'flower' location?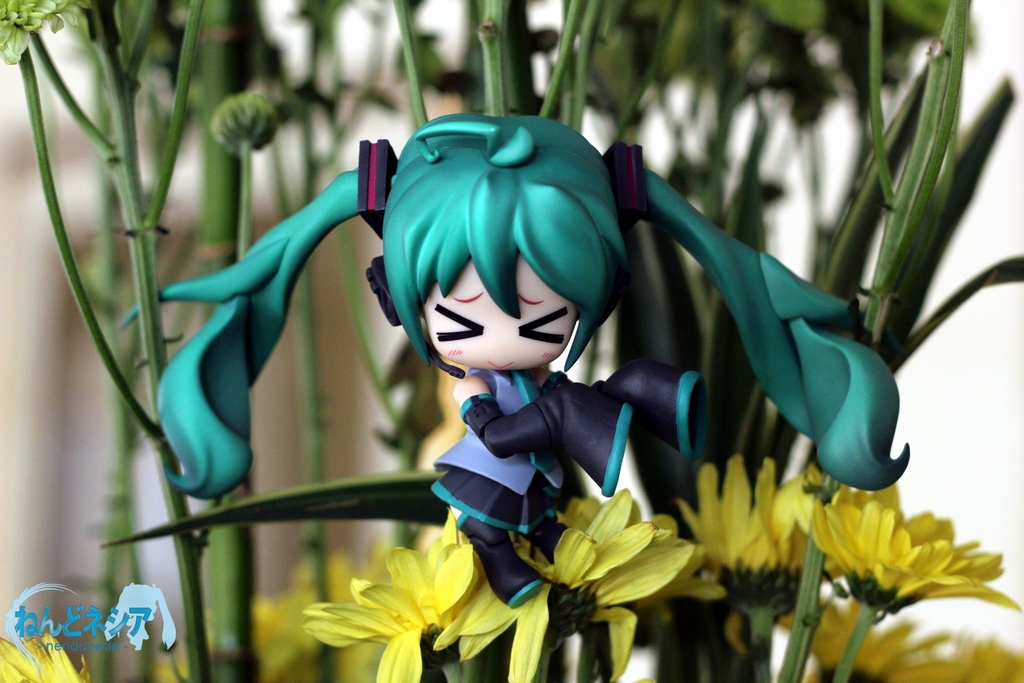
(908,635,1023,682)
